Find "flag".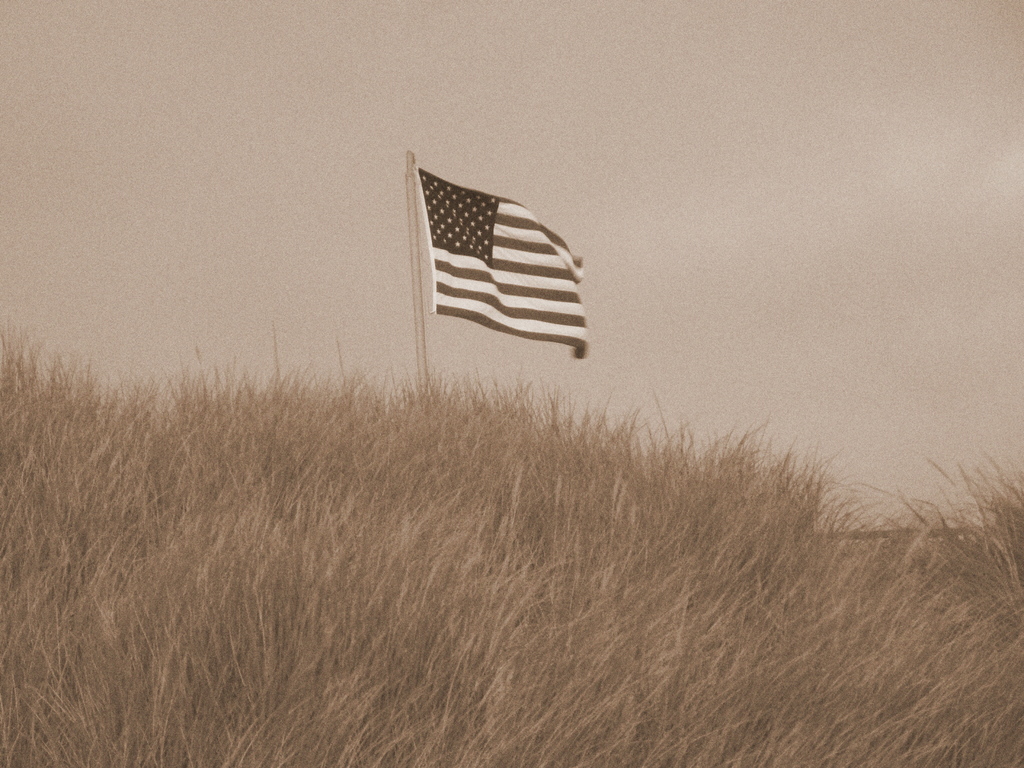
l=401, t=160, r=601, b=371.
